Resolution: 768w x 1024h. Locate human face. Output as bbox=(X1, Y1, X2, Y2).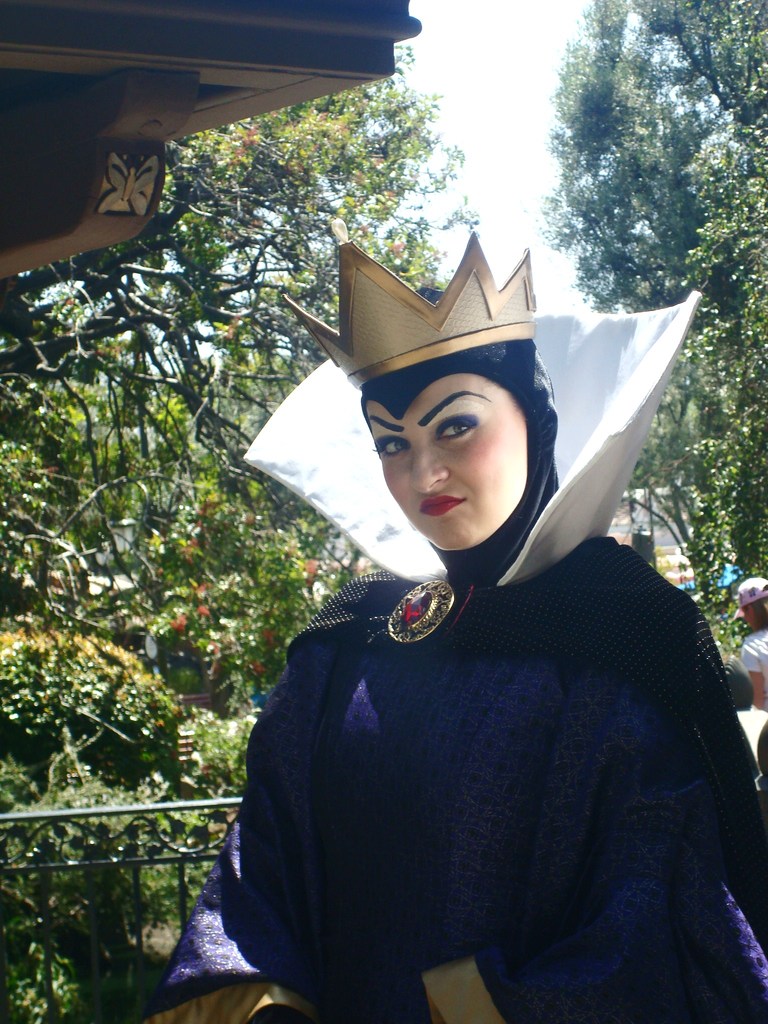
bbox=(366, 385, 525, 552).
